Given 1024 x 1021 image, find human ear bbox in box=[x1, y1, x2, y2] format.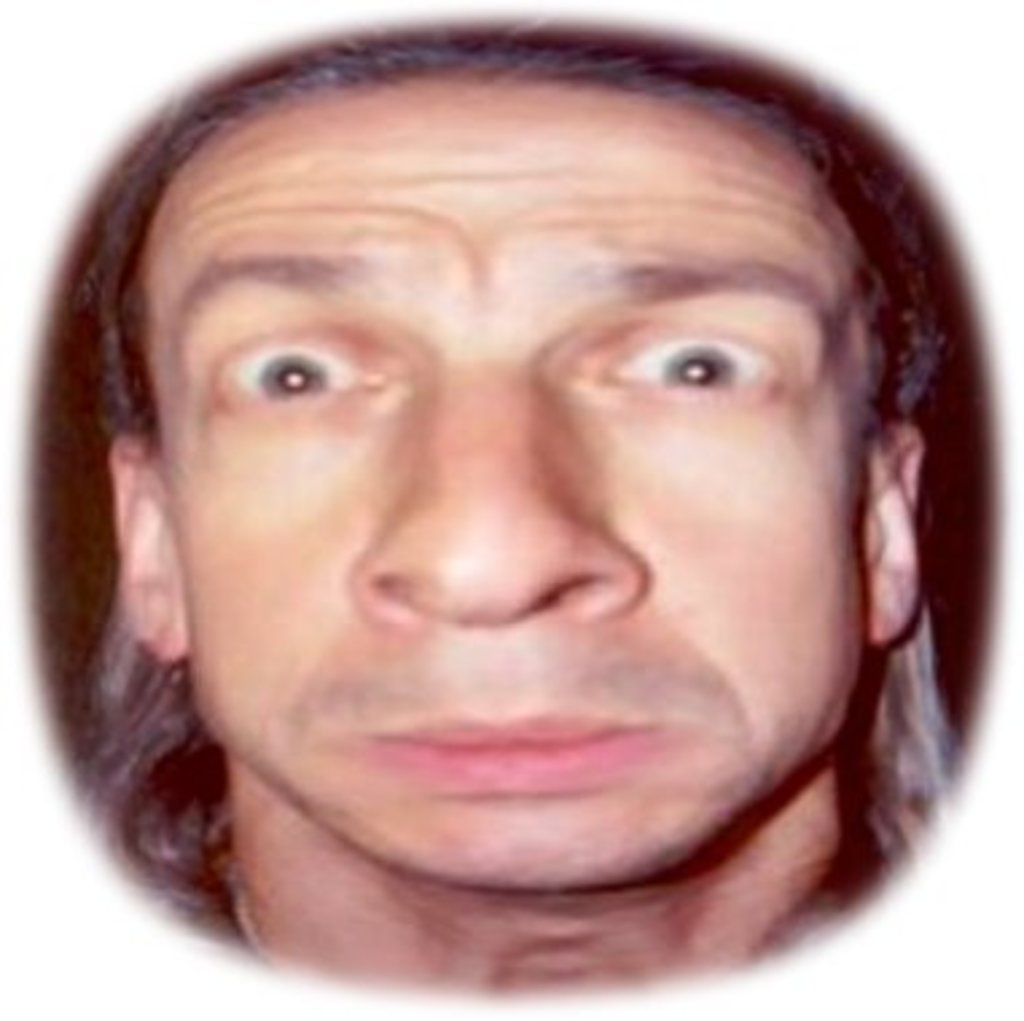
box=[849, 419, 919, 650].
